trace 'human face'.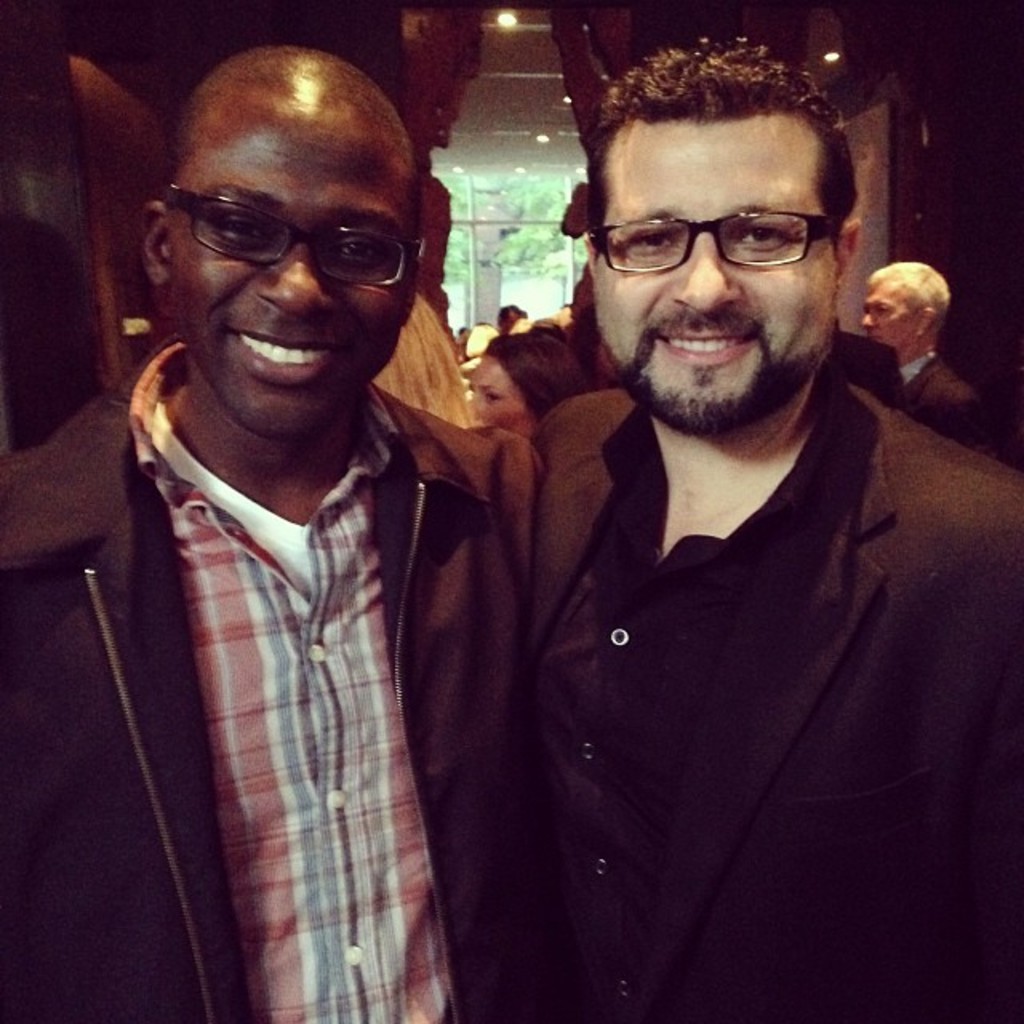
Traced to crop(584, 125, 842, 427).
